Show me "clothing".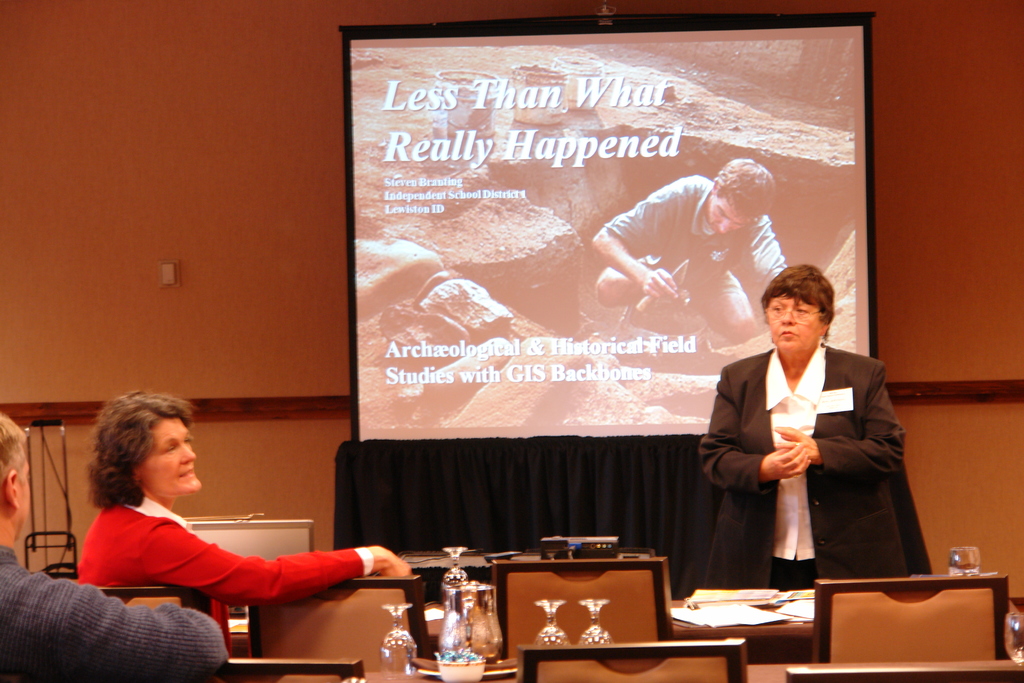
"clothing" is here: (x1=77, y1=488, x2=383, y2=660).
